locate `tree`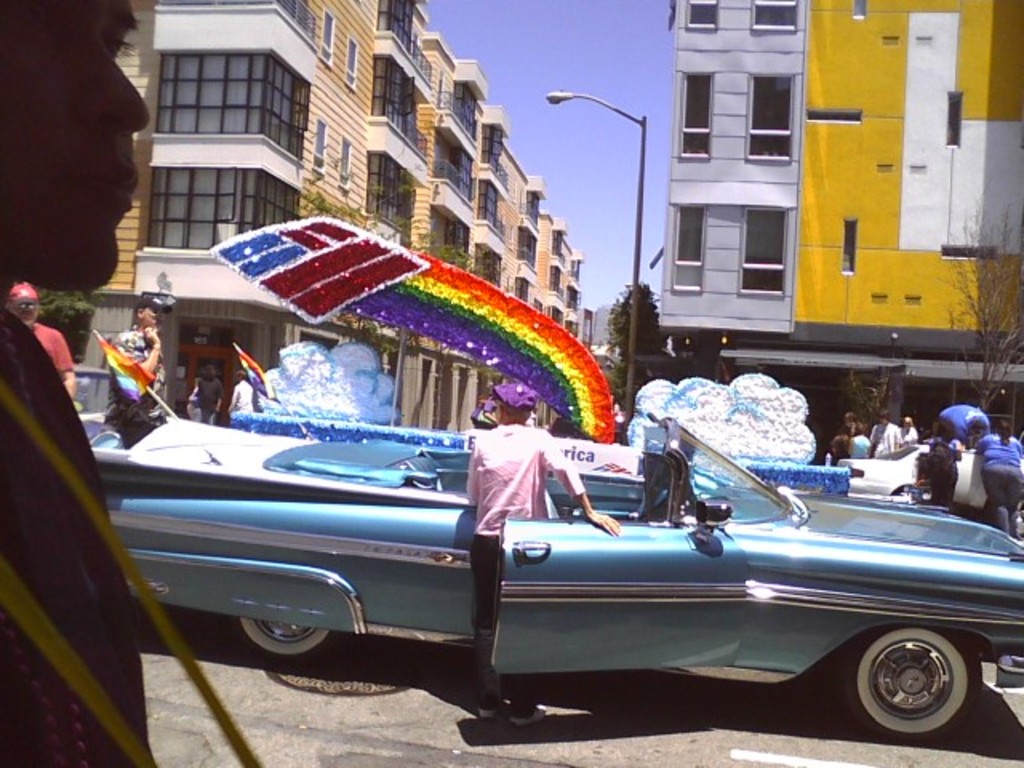
crop(922, 197, 1022, 429)
